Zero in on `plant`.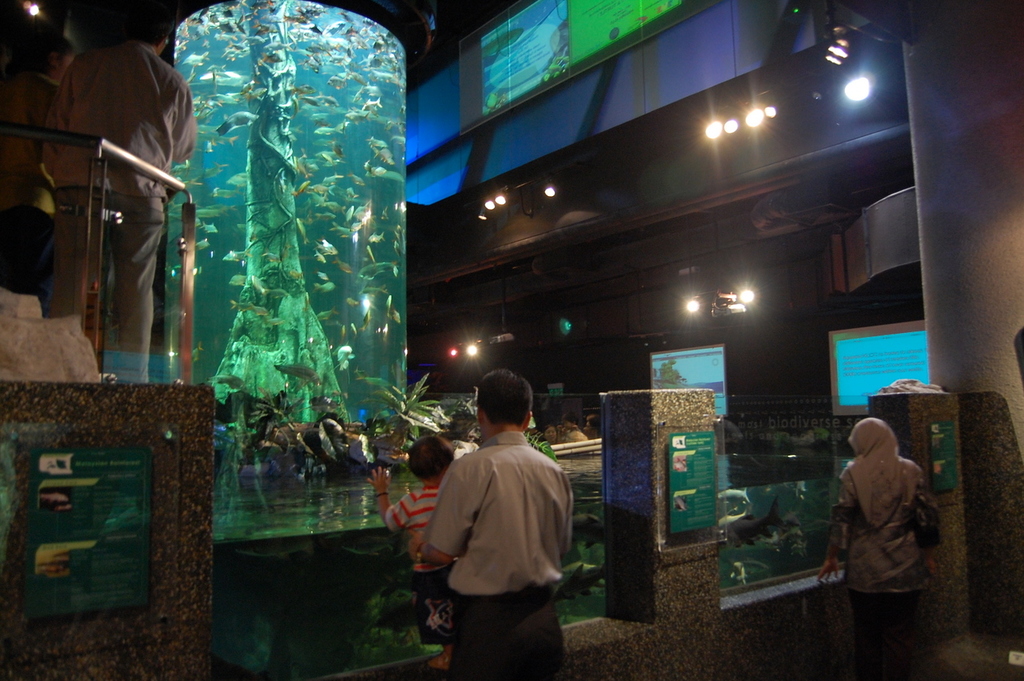
Zeroed in: left=249, top=356, right=329, bottom=433.
